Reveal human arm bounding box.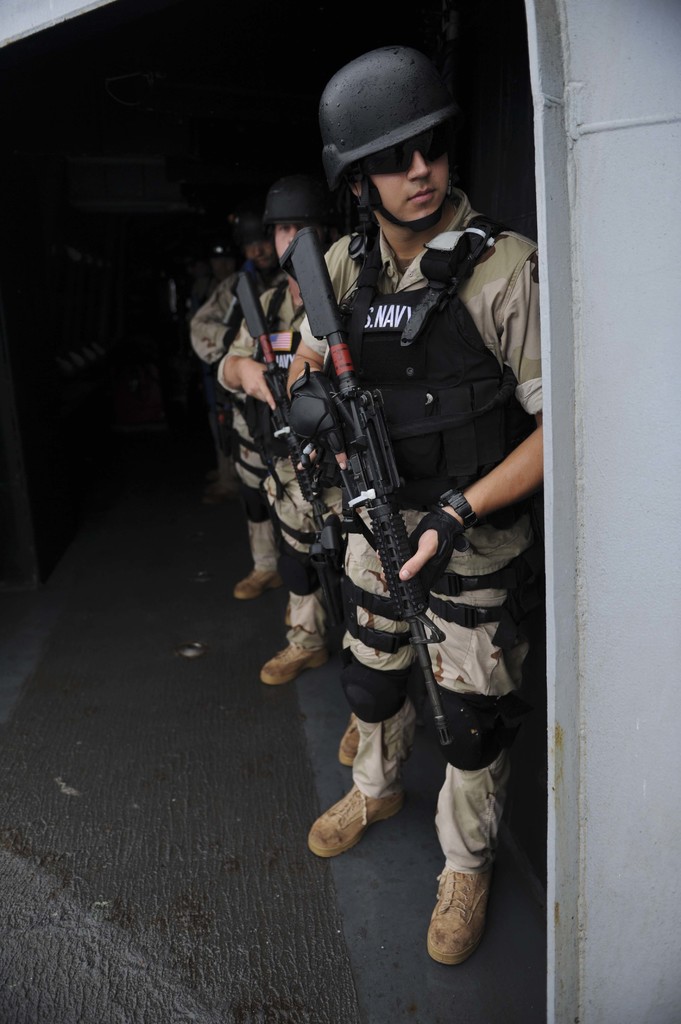
Revealed: BBox(374, 252, 561, 595).
